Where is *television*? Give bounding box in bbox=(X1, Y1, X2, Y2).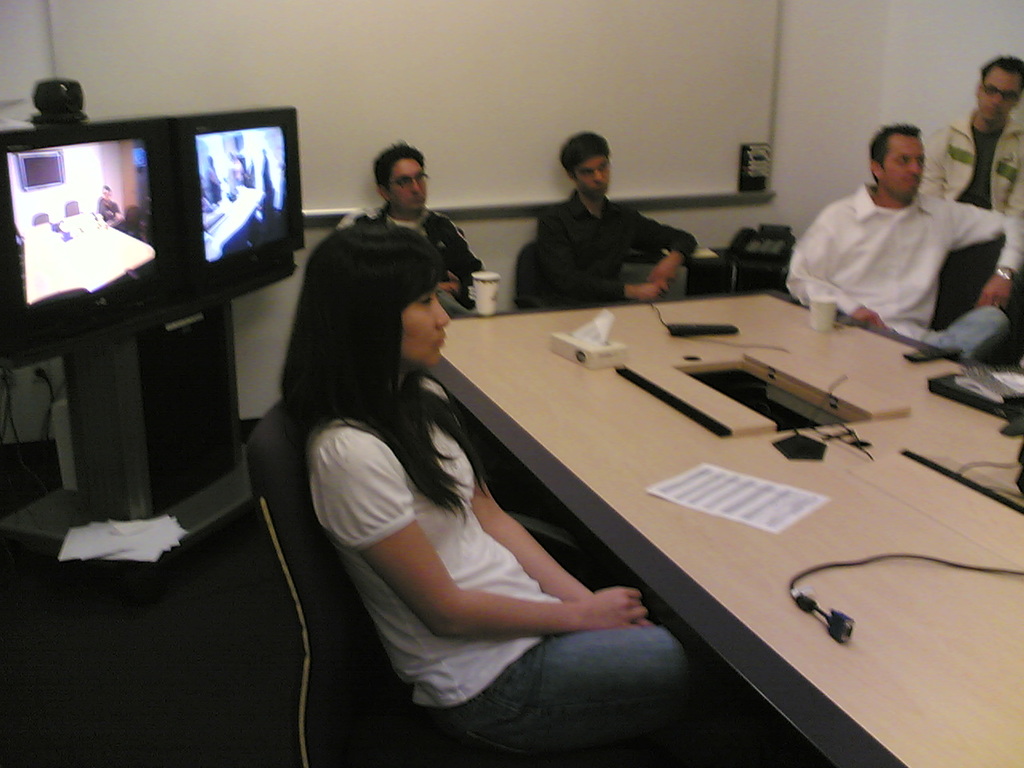
bbox=(0, 112, 178, 376).
